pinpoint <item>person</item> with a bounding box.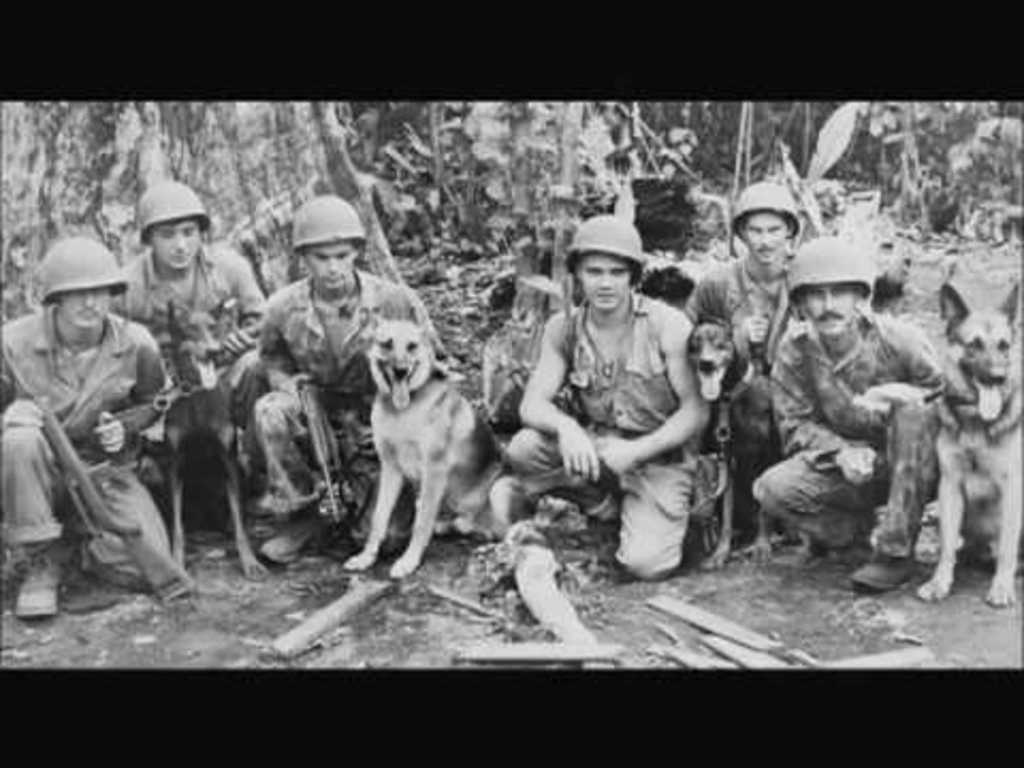
747,226,941,591.
